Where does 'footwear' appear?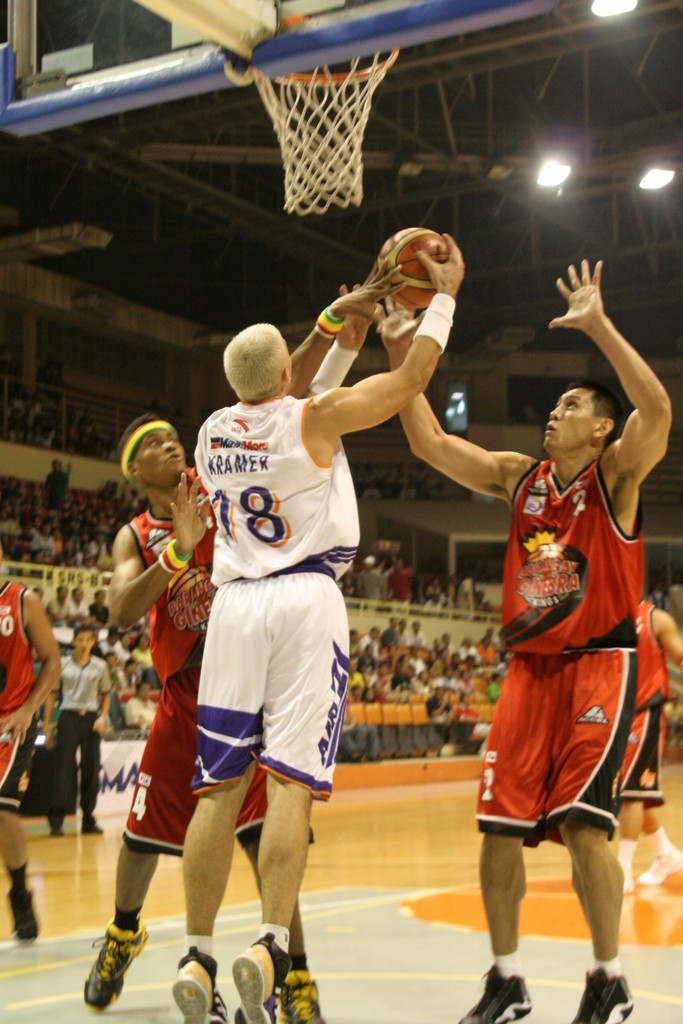
Appears at bbox=[167, 960, 227, 1023].
